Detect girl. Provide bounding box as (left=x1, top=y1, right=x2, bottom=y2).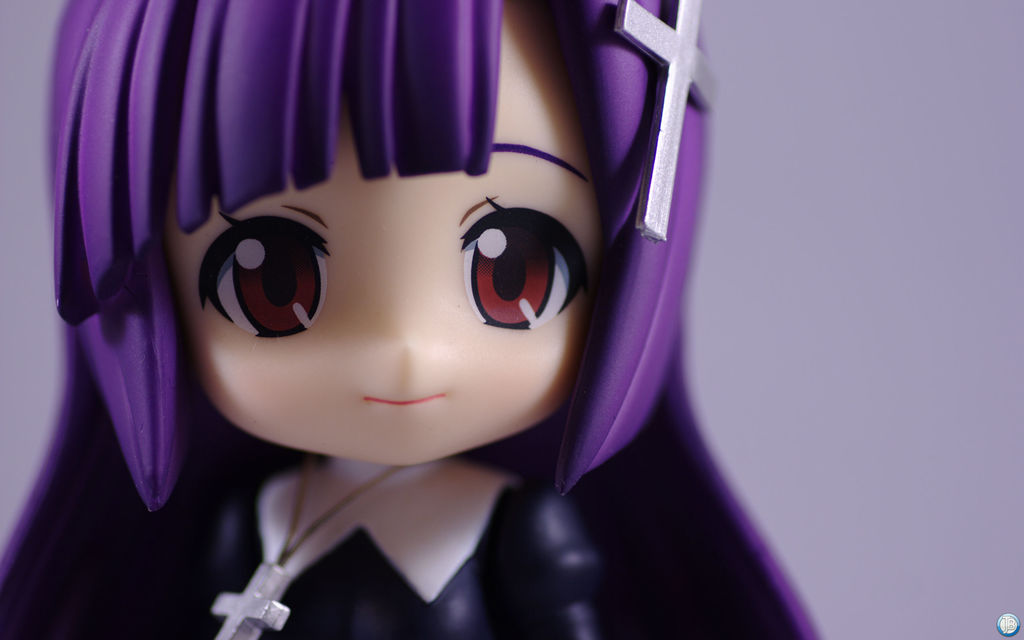
(left=1, top=0, right=813, bottom=637).
